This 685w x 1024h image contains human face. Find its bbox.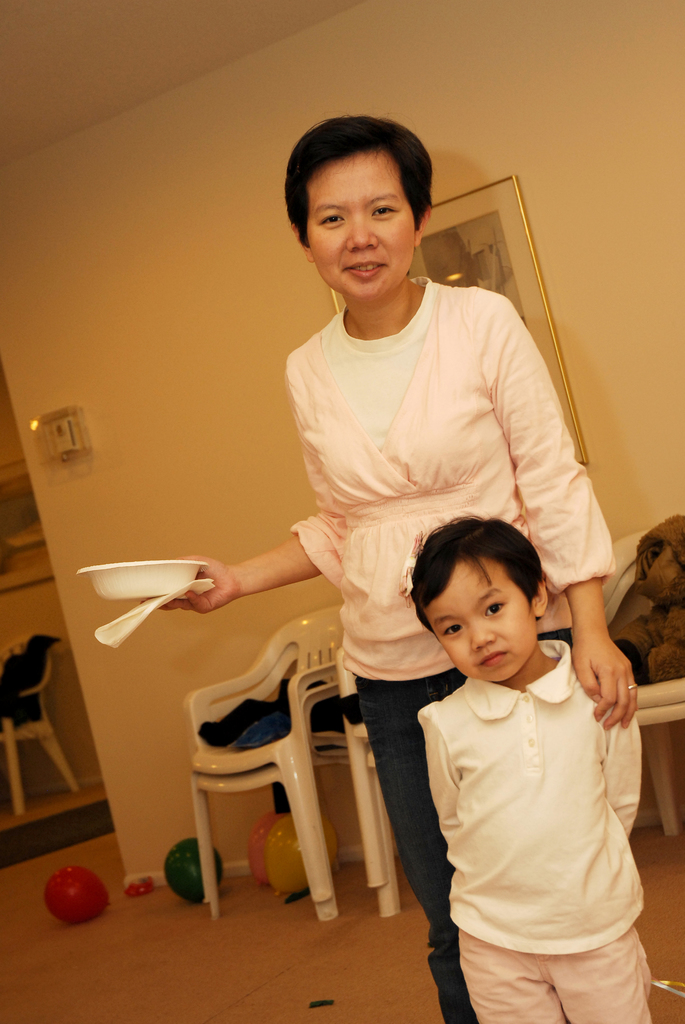
bbox=(418, 559, 537, 685).
